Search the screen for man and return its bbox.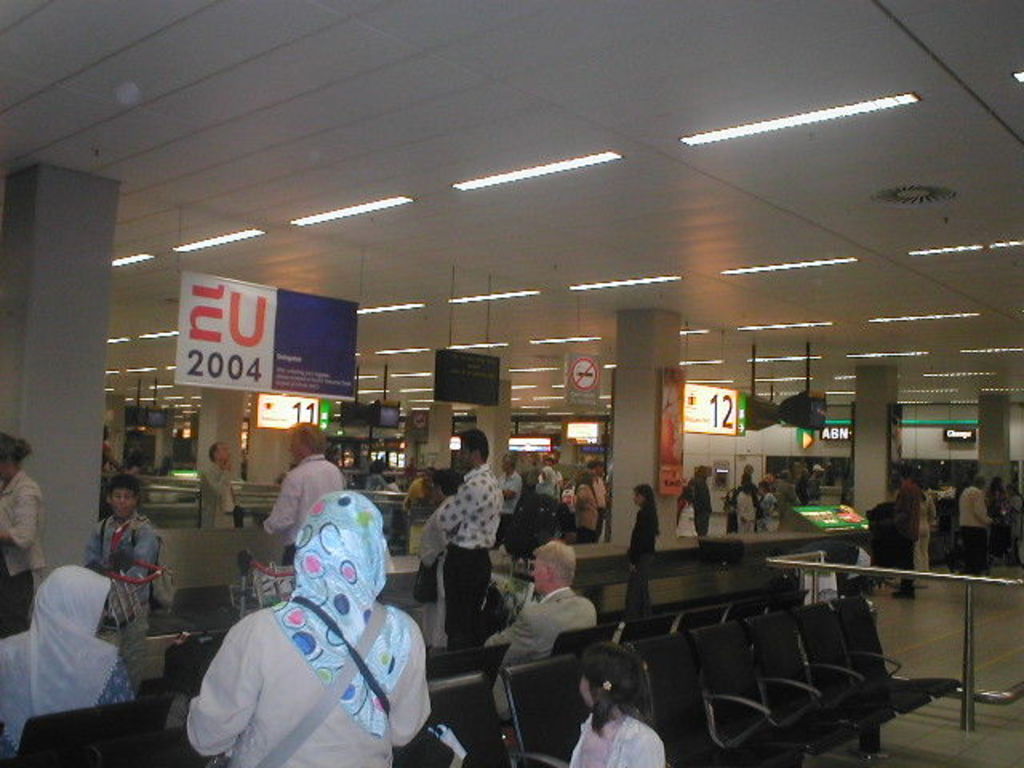
Found: 885/474/917/602.
